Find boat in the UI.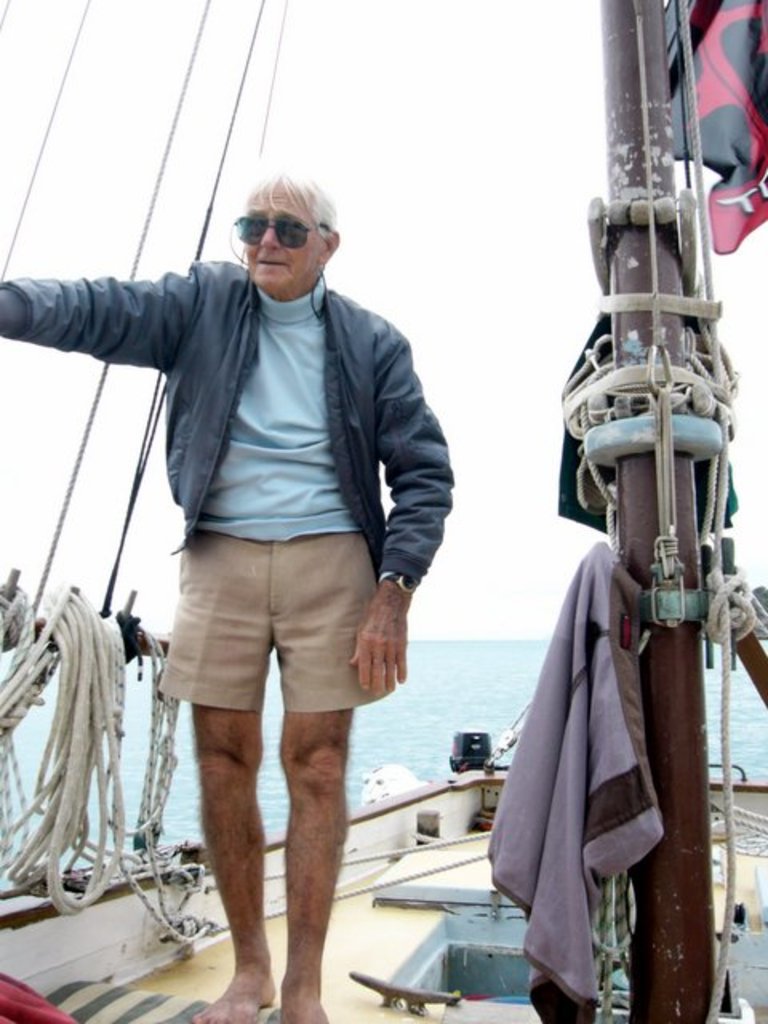
UI element at bbox=(0, 0, 766, 1022).
